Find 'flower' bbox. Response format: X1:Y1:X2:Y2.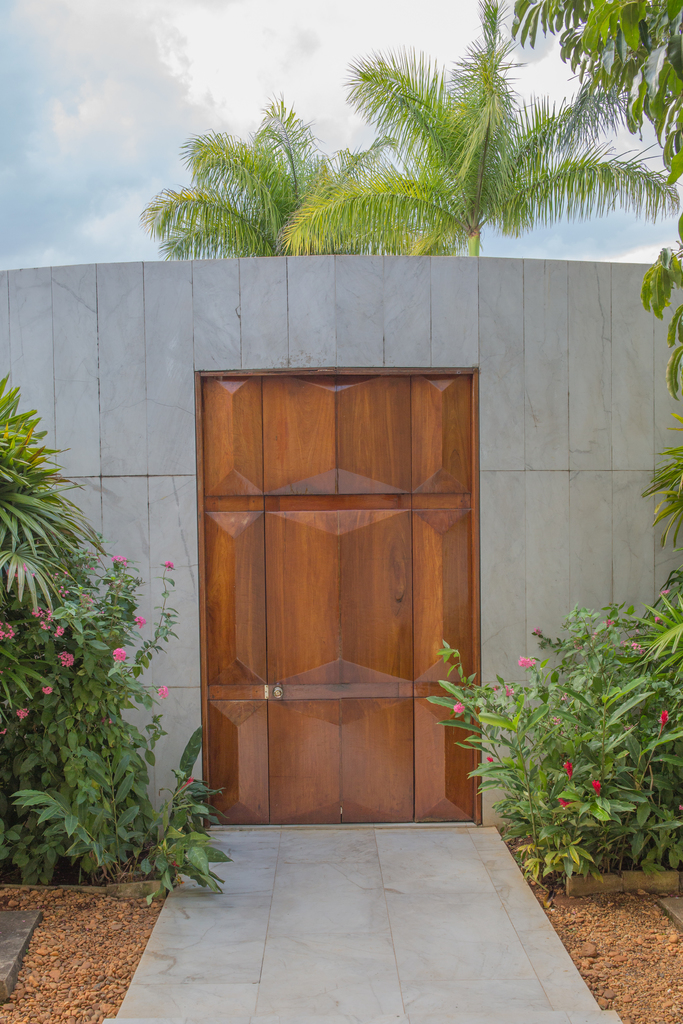
181:776:197:790.
